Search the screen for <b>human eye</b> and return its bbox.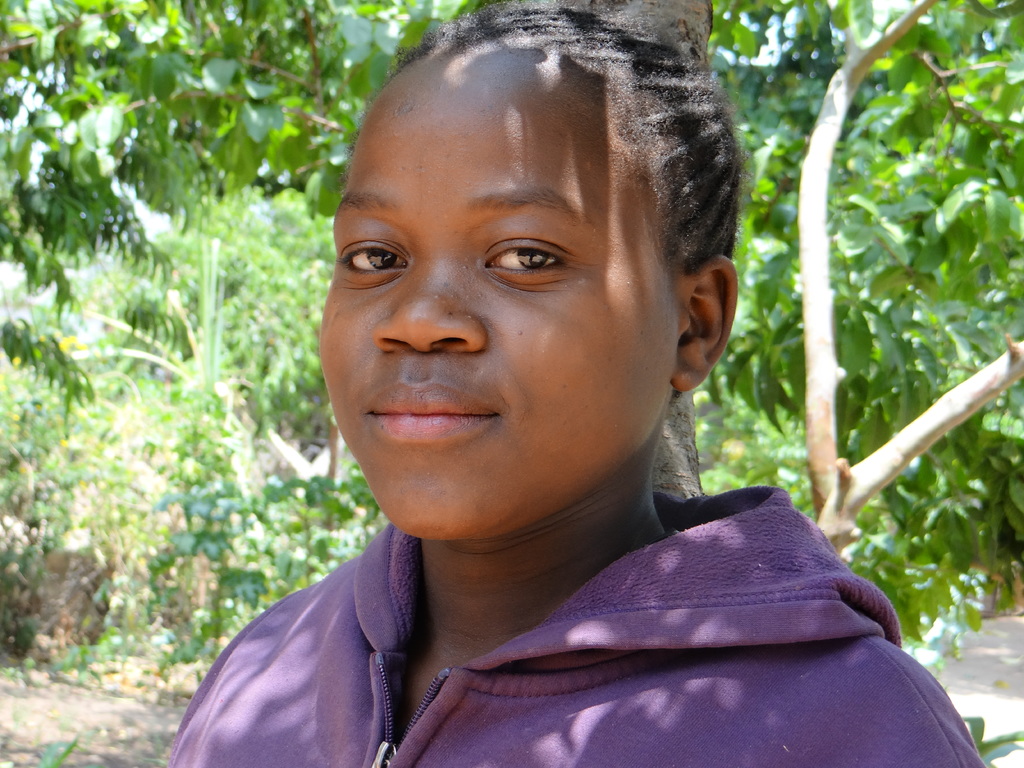
Found: [477, 220, 583, 284].
